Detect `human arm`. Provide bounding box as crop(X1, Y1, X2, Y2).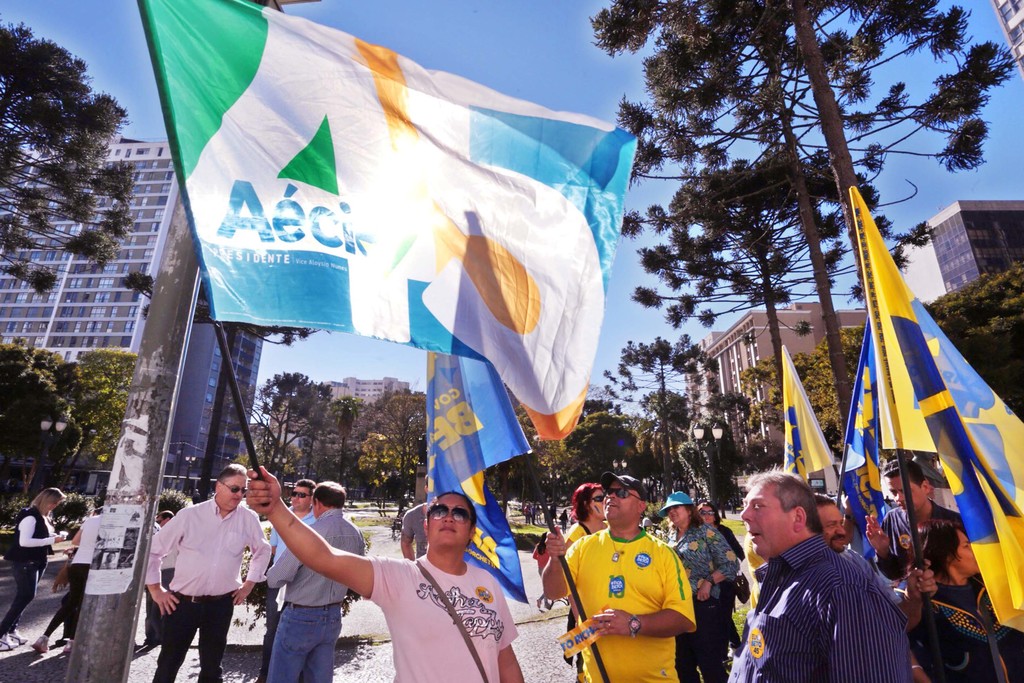
crop(264, 517, 325, 601).
